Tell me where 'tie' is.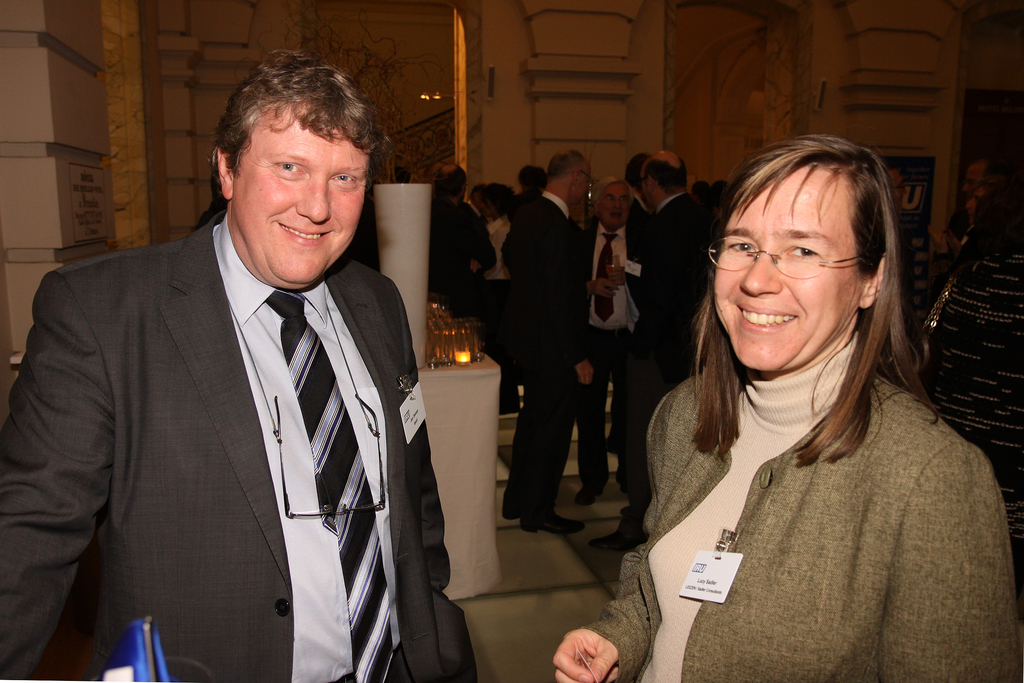
'tie' is at (591, 230, 618, 326).
